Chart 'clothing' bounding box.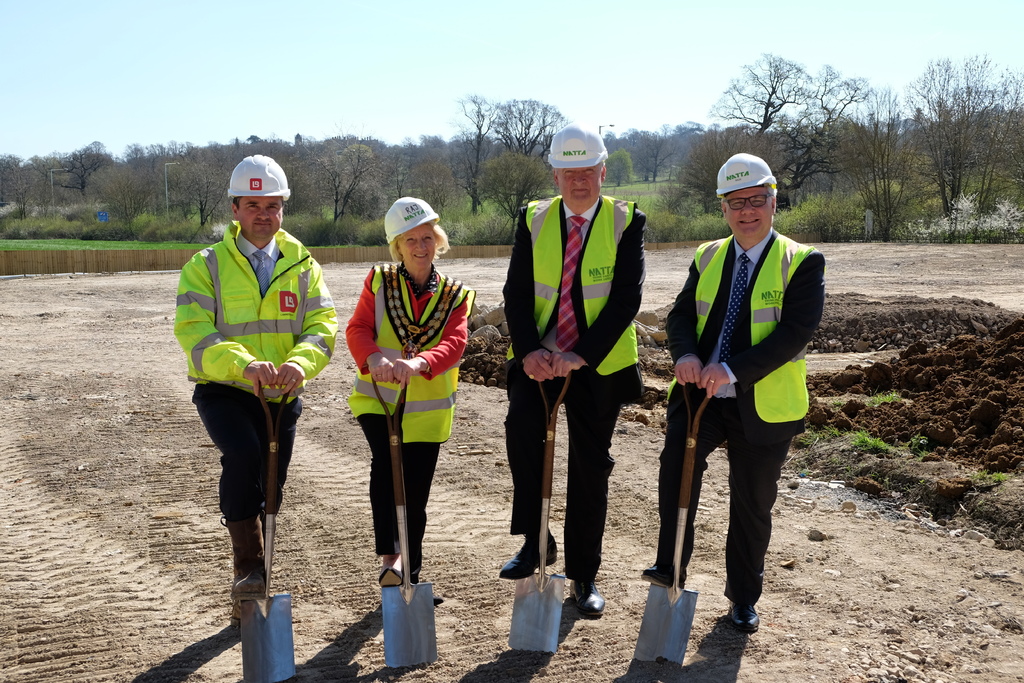
Charted: [left=348, top=220, right=467, bottom=566].
